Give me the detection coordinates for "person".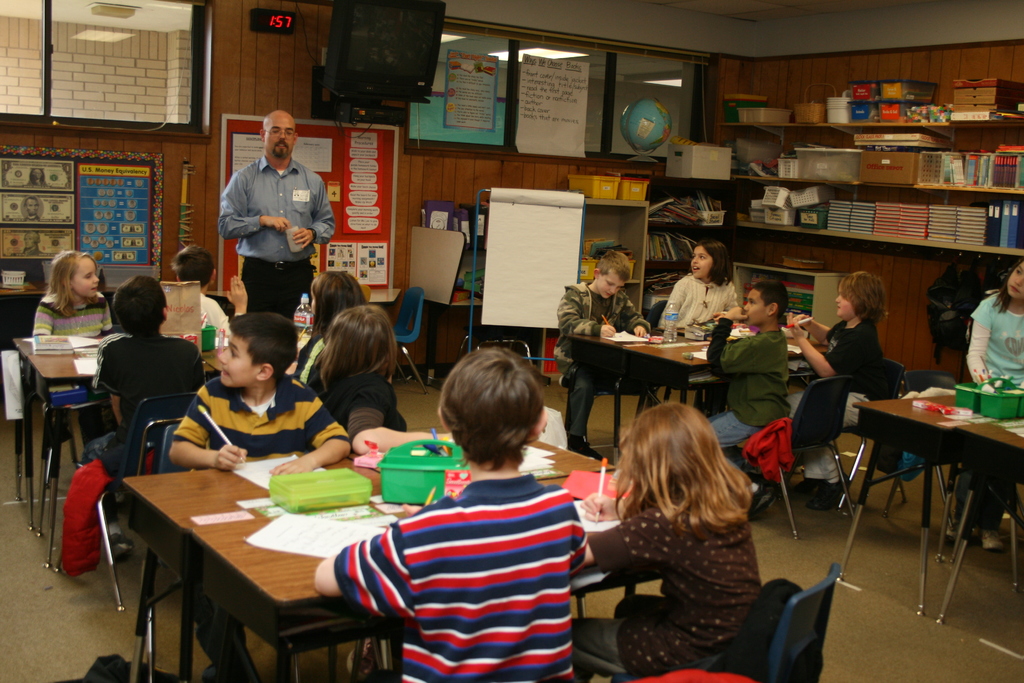
<region>77, 267, 204, 554</region>.
